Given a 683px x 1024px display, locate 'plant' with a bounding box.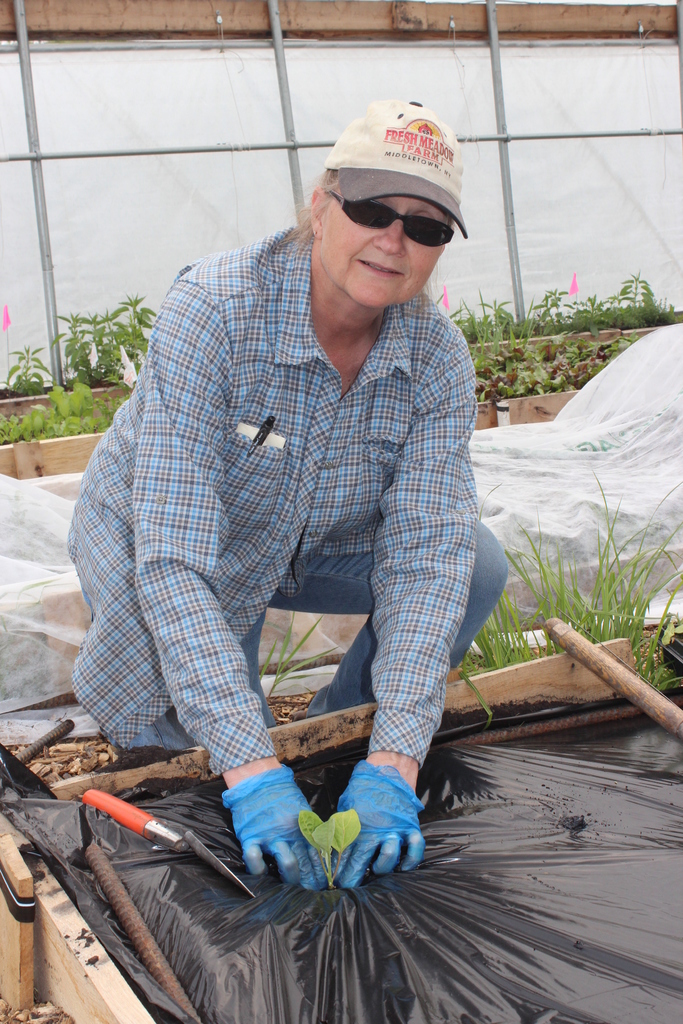
Located: rect(283, 797, 367, 895).
